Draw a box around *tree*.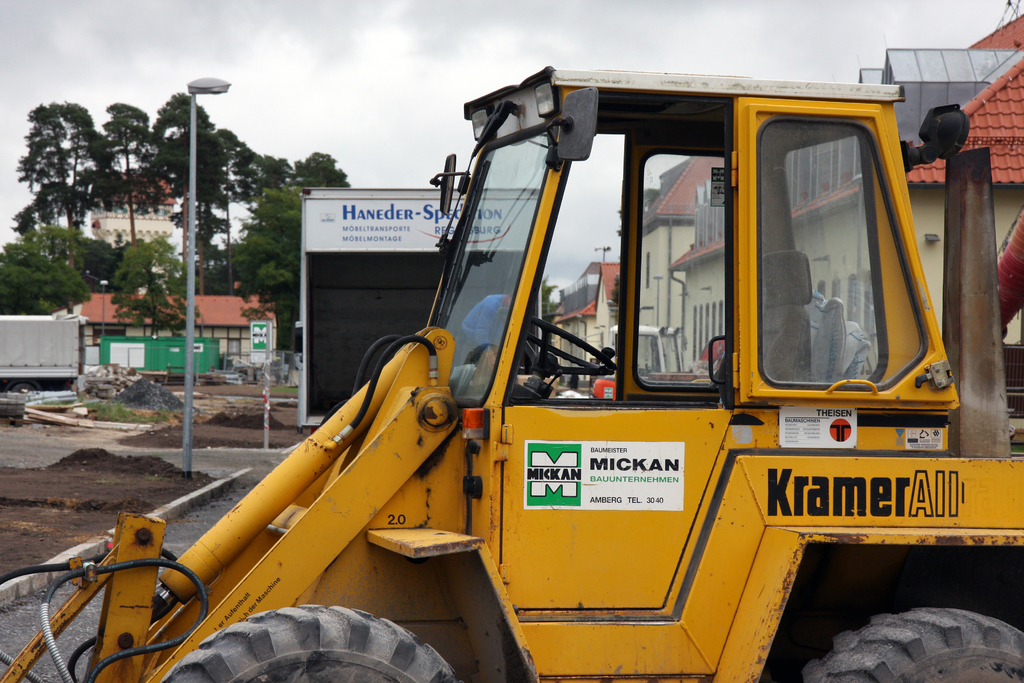
bbox=(150, 123, 210, 300).
